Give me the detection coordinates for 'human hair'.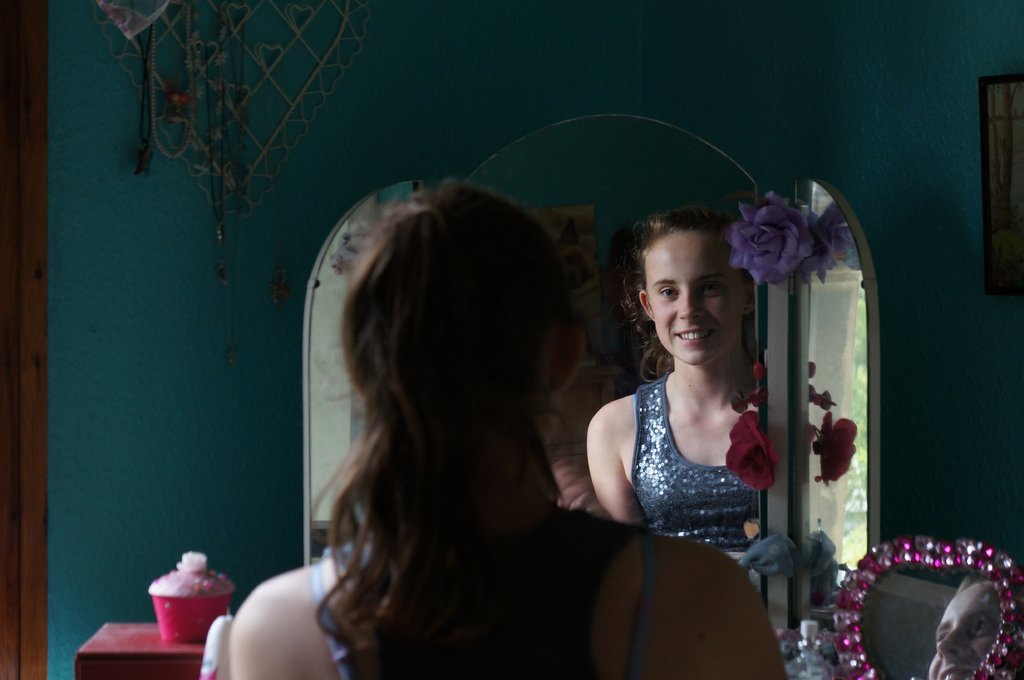
310/157/592/635.
